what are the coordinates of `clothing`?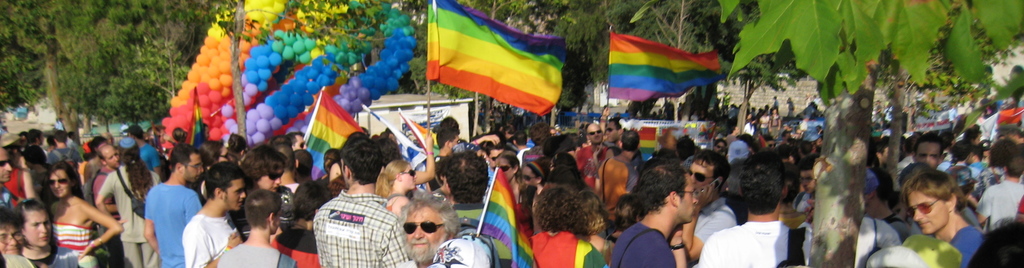
[x1=691, y1=187, x2=741, y2=259].
